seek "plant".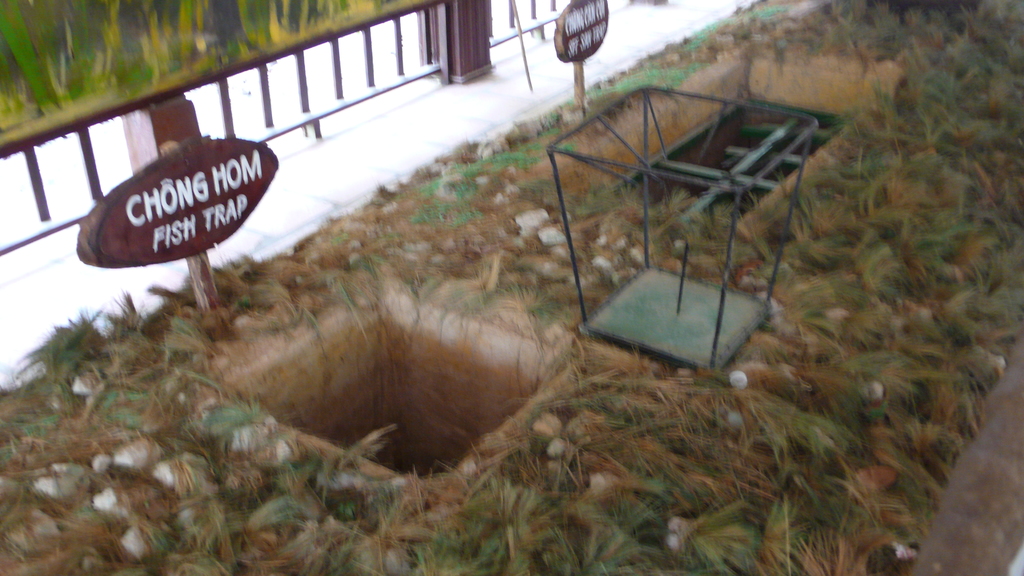
[left=530, top=282, right=575, bottom=317].
